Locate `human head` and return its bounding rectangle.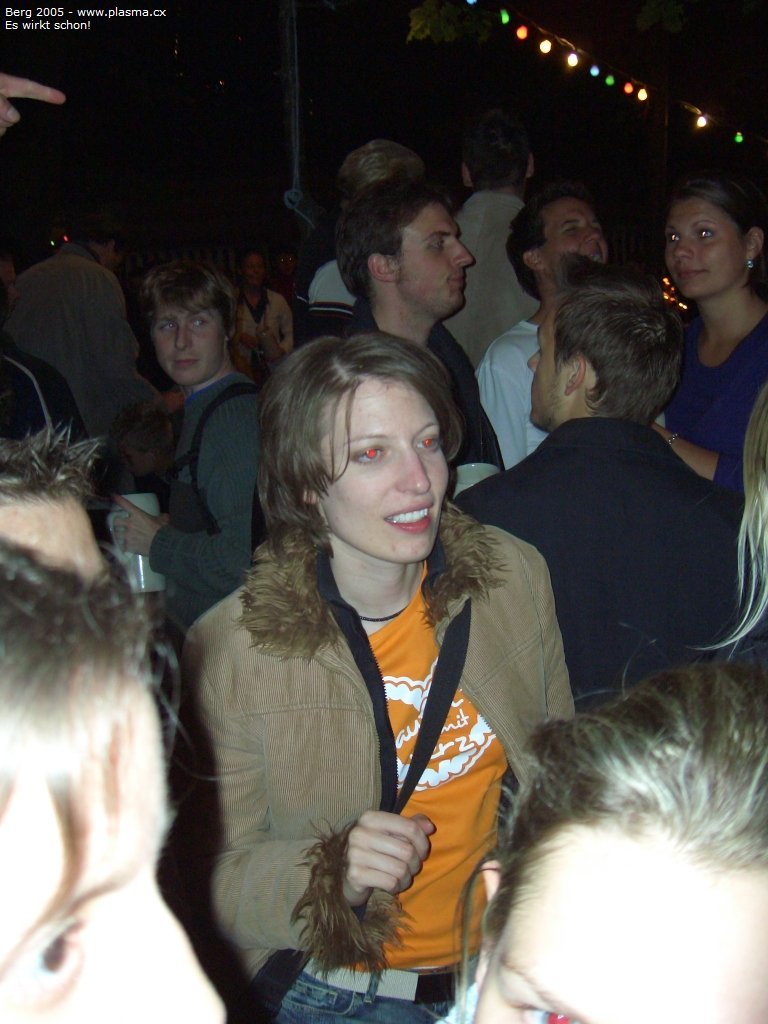
[653,180,767,295].
